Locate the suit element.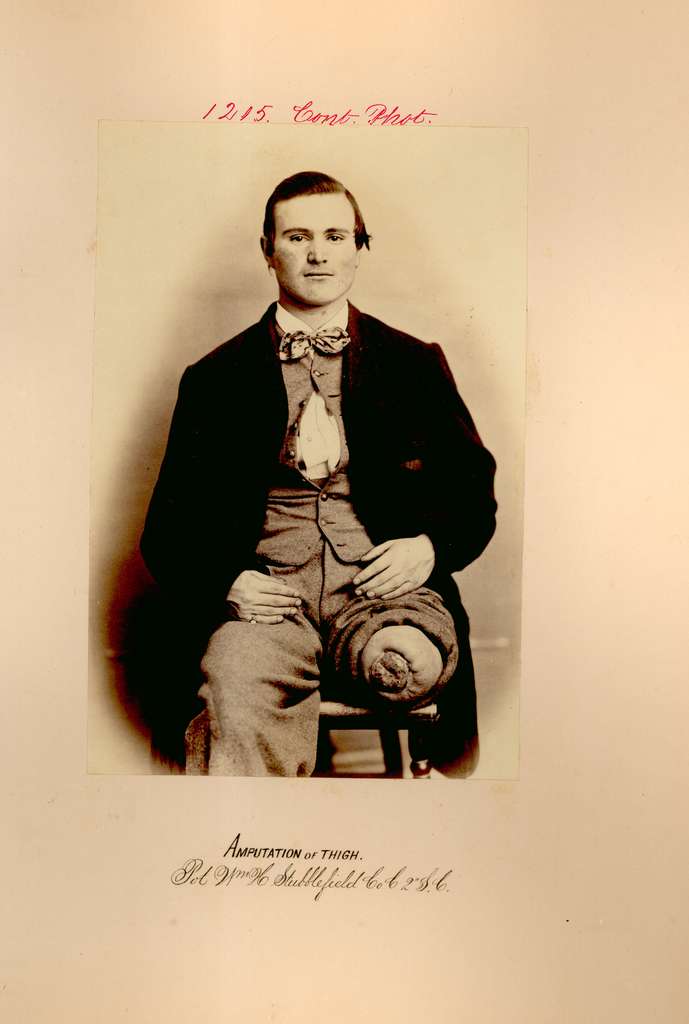
Element bbox: l=167, t=307, r=484, b=772.
